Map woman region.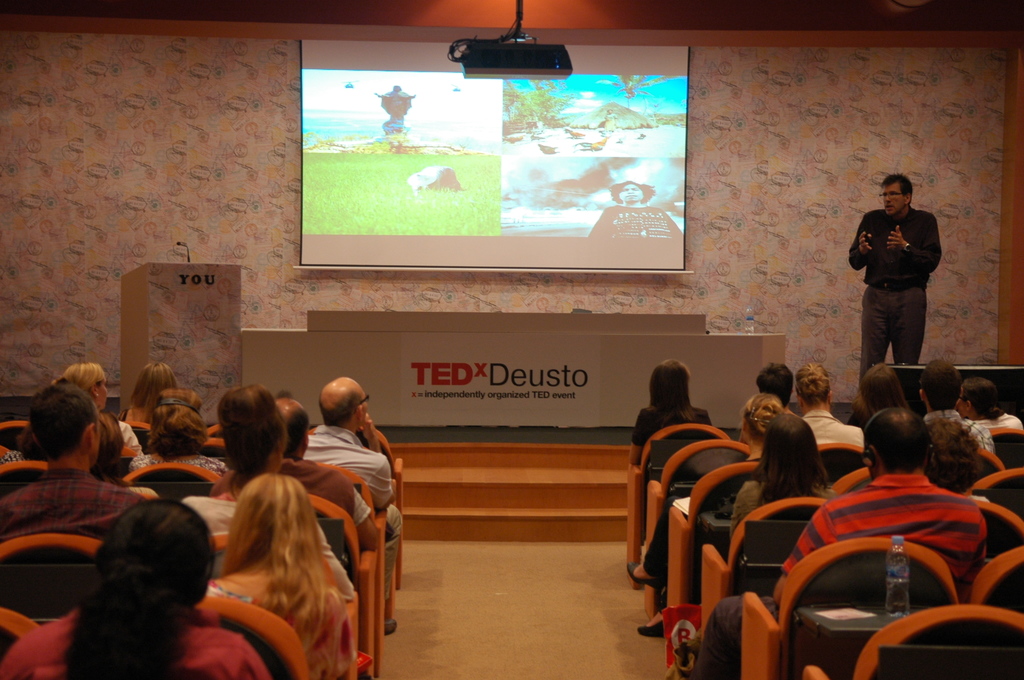
Mapped to 627,357,713,464.
